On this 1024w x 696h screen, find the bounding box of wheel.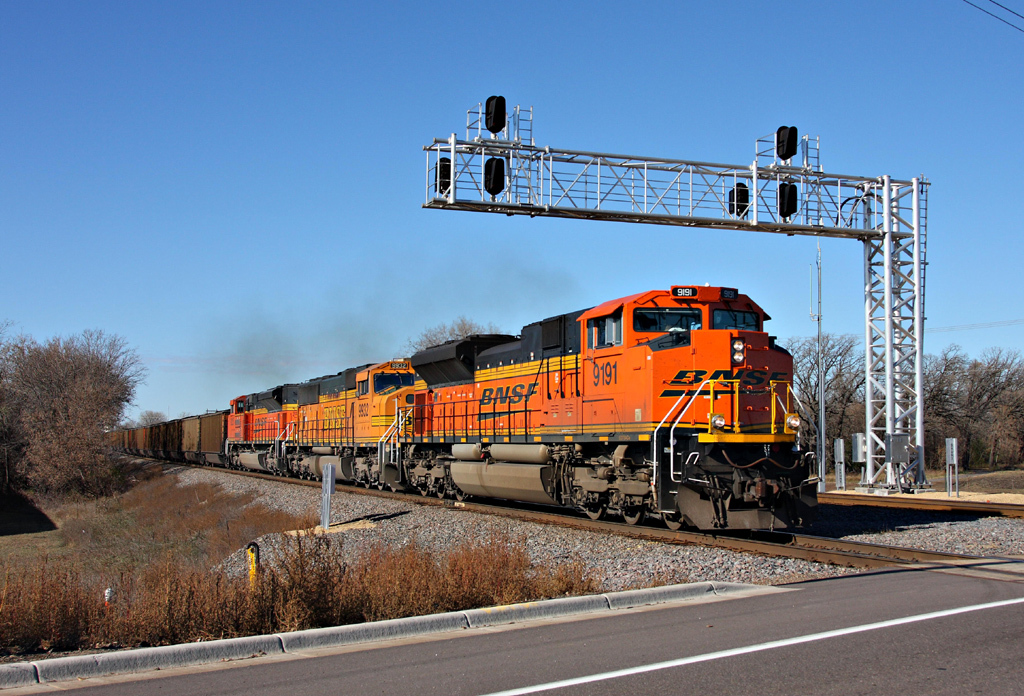
Bounding box: l=420, t=485, r=430, b=493.
